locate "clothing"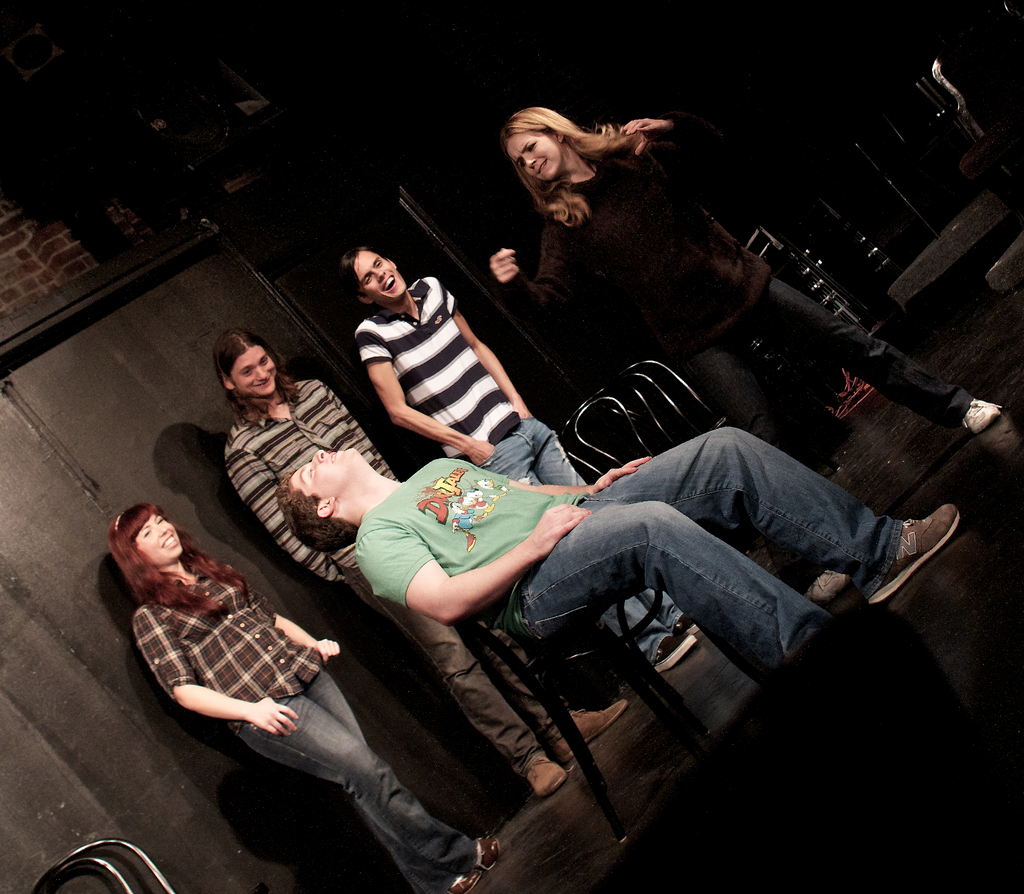
<region>230, 386, 567, 769</region>
